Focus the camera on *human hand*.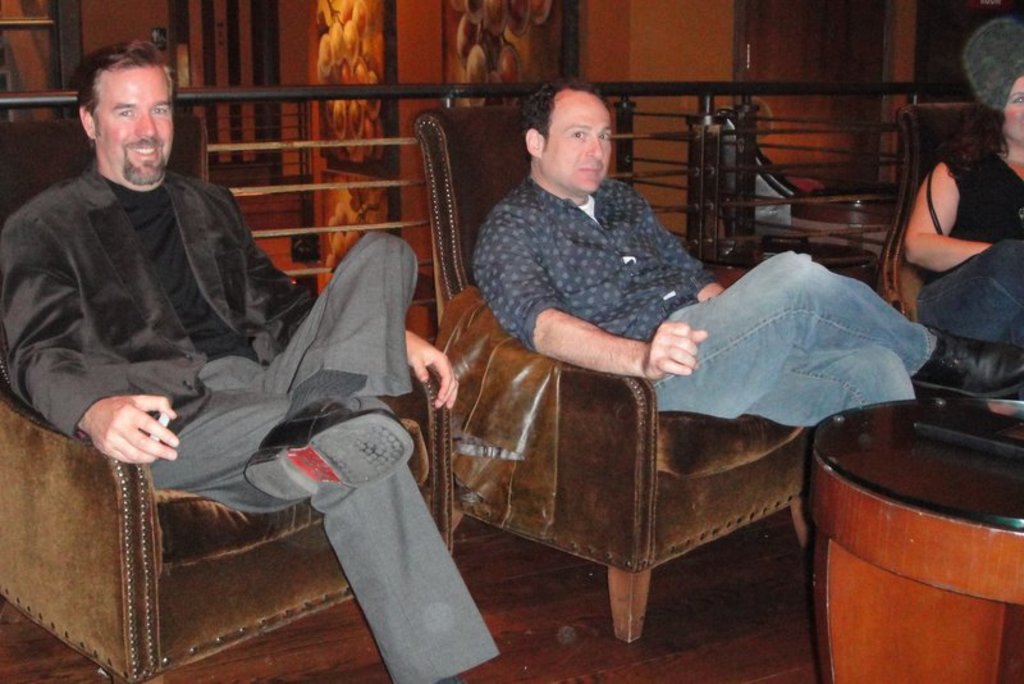
Focus region: region(84, 393, 182, 466).
